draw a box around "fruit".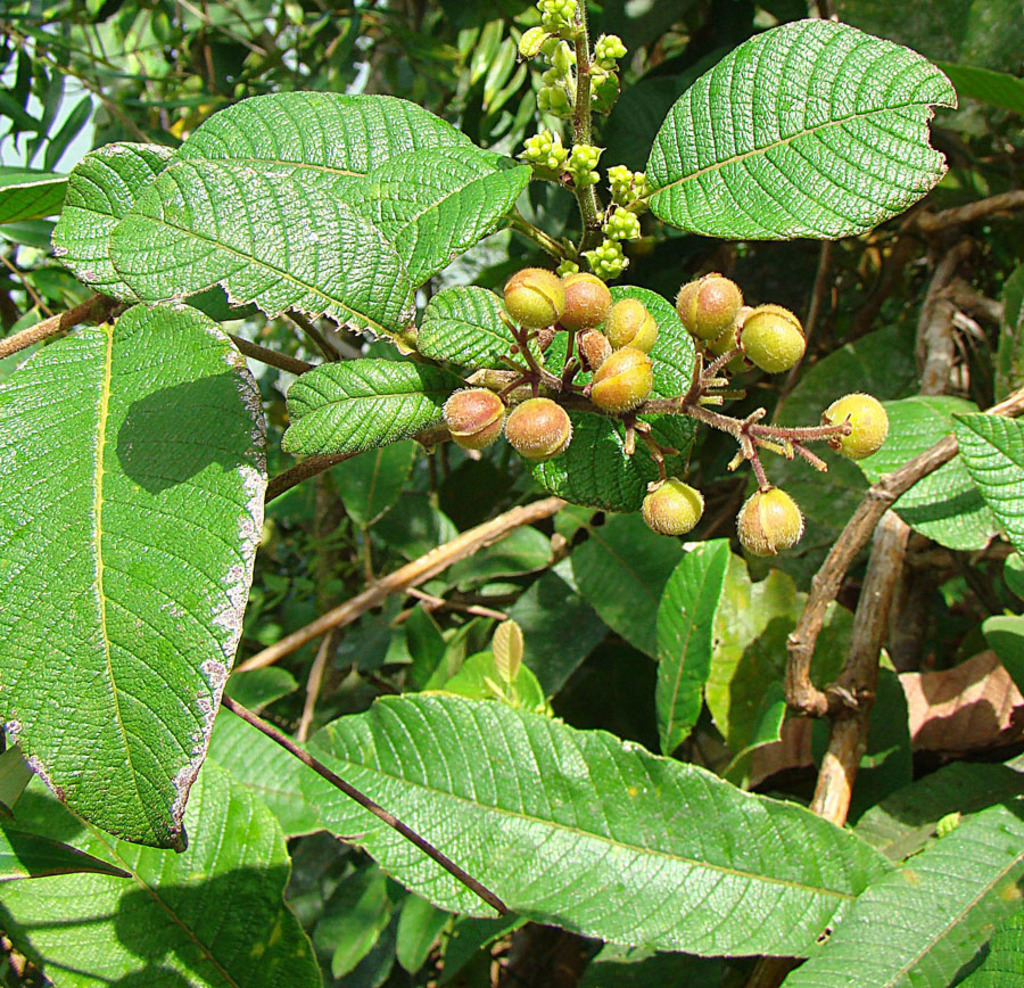
crop(505, 397, 573, 462).
